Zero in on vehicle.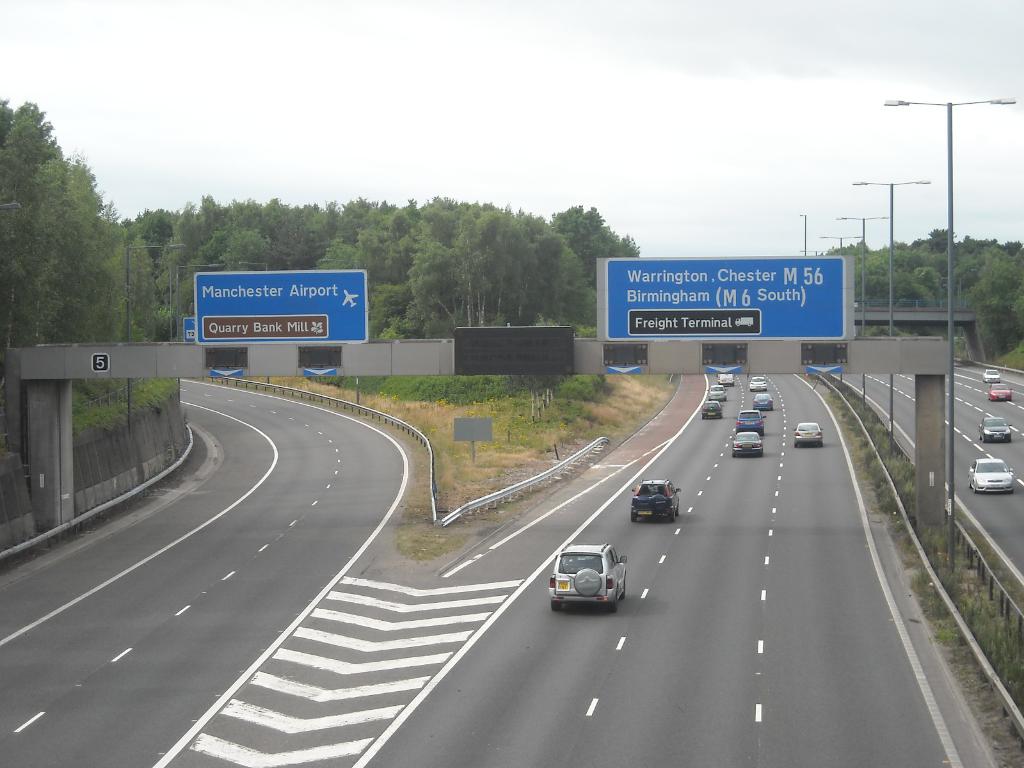
Zeroed in: [545, 548, 630, 624].
